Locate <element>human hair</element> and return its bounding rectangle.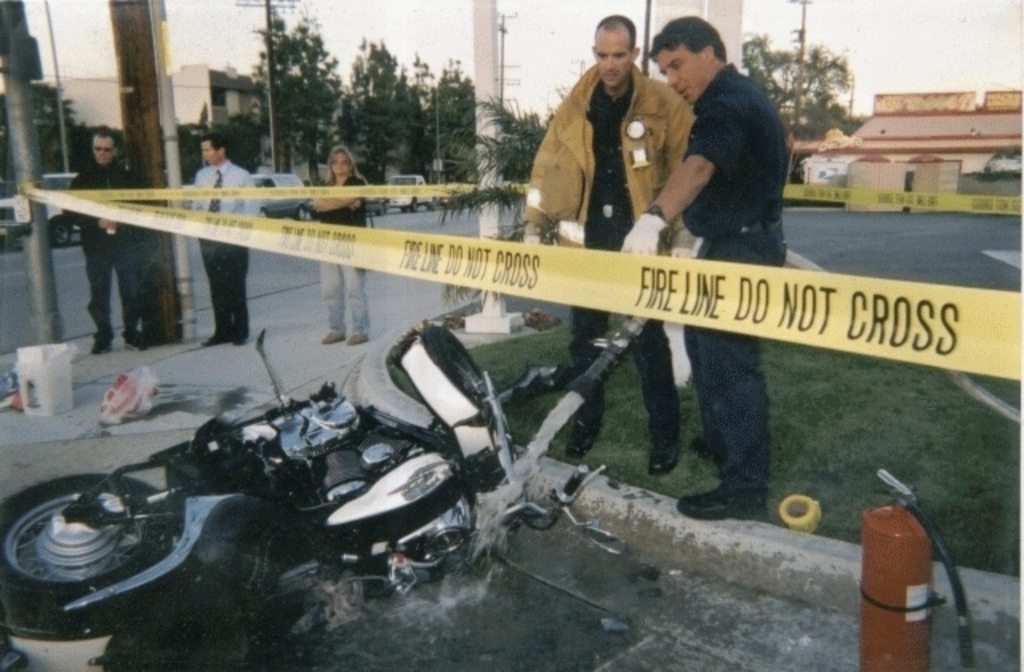
bbox(650, 11, 734, 64).
